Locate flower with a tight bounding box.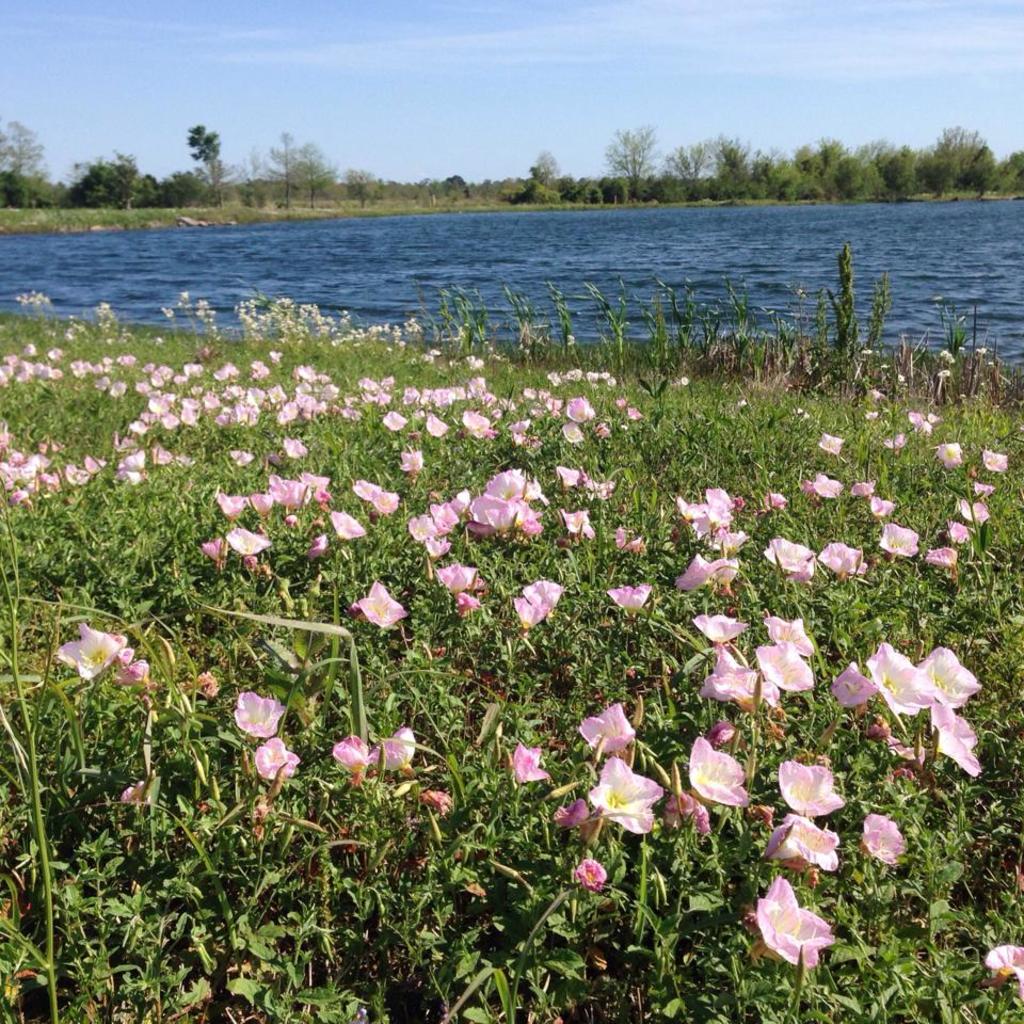
331, 733, 370, 786.
